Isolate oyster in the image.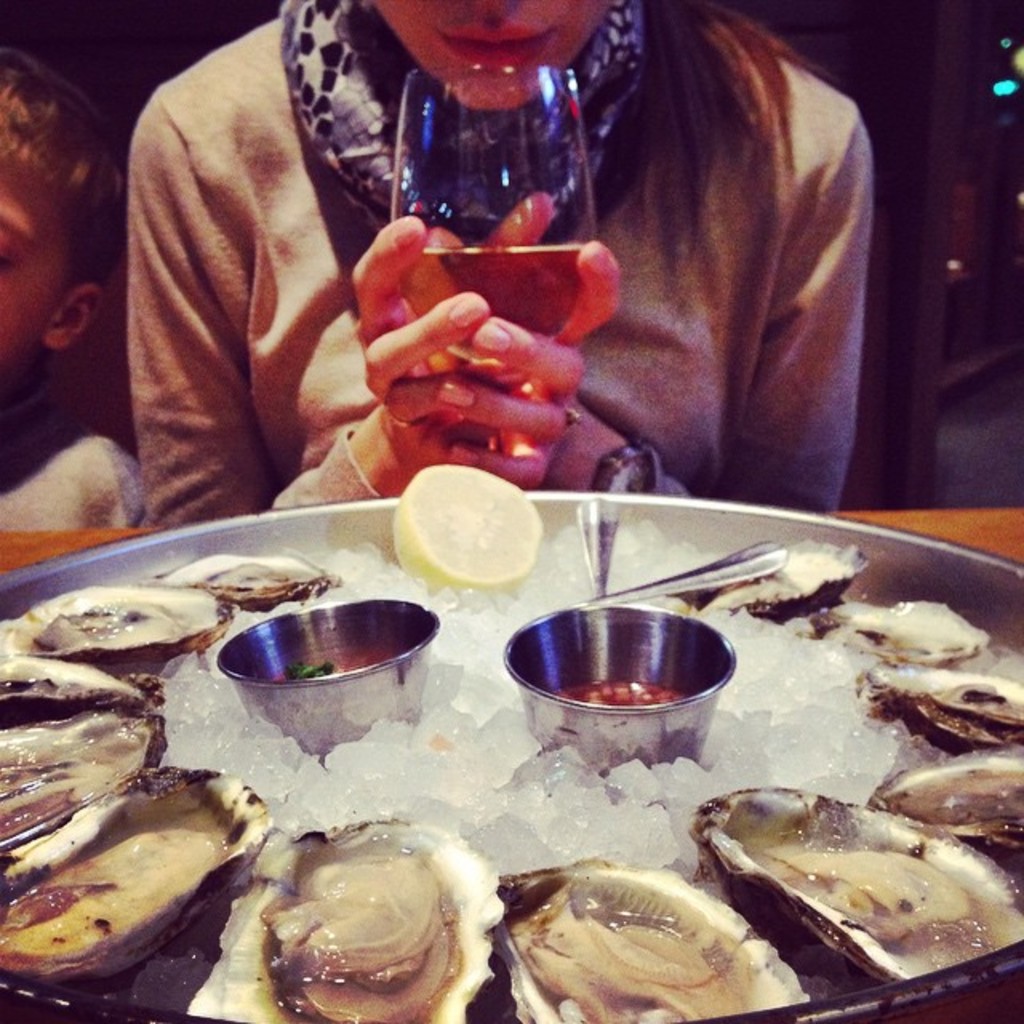
Isolated region: bbox=[869, 763, 1022, 861].
